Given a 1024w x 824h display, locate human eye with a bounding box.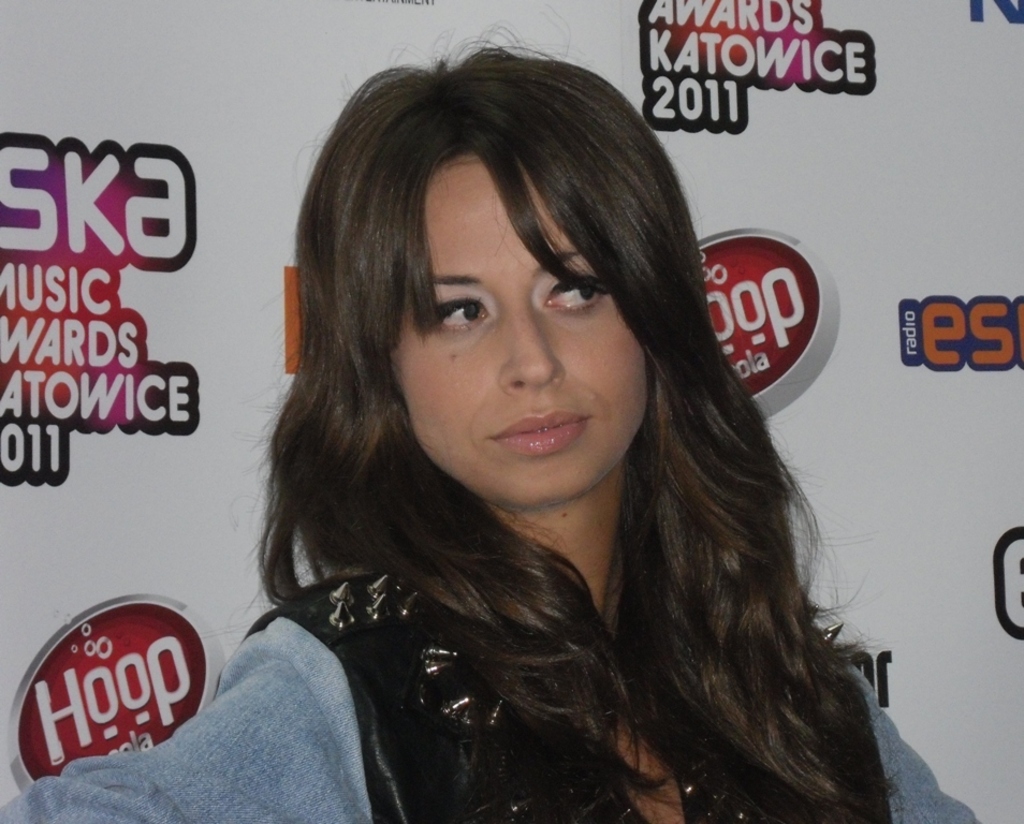
Located: (left=429, top=289, right=494, bottom=336).
